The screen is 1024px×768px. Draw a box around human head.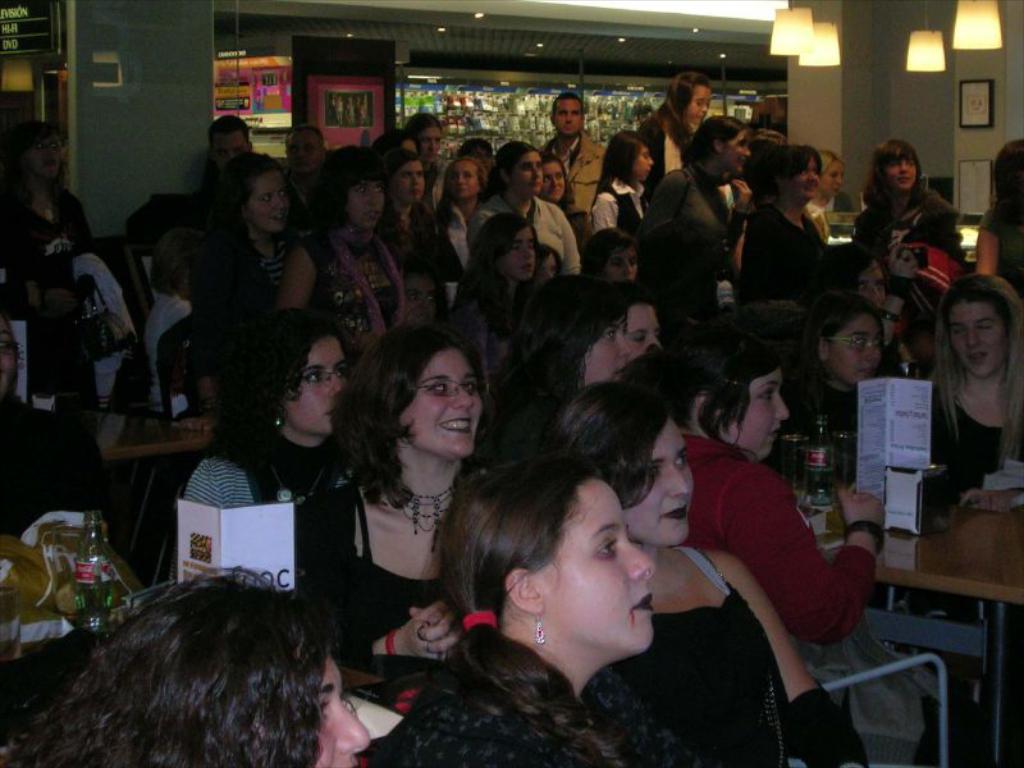
558/378/696/545.
